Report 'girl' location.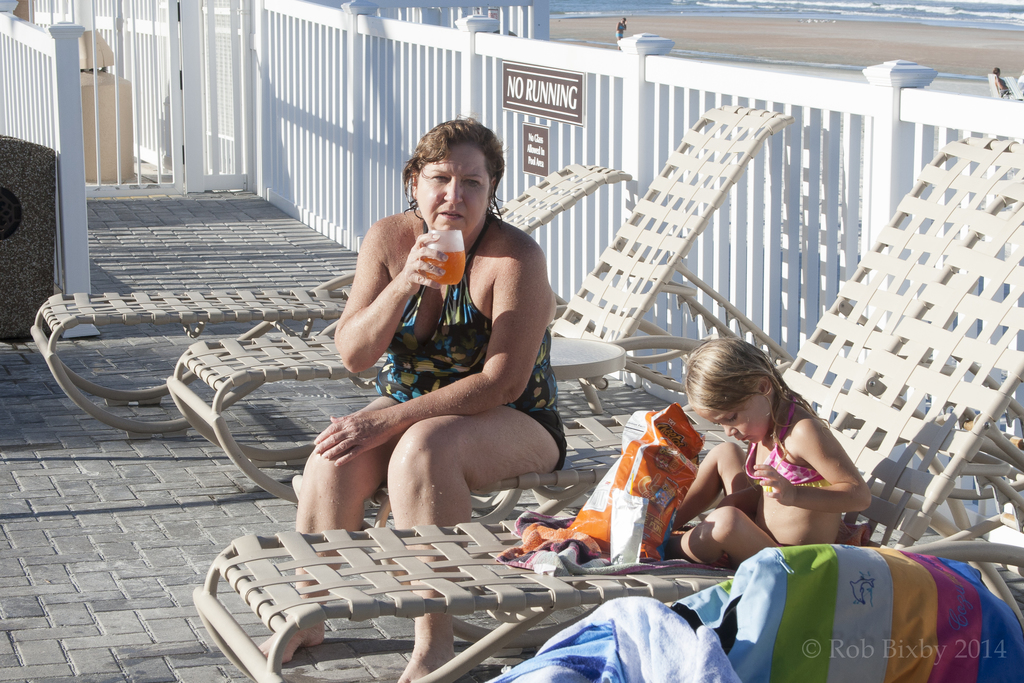
Report: (667,334,868,568).
